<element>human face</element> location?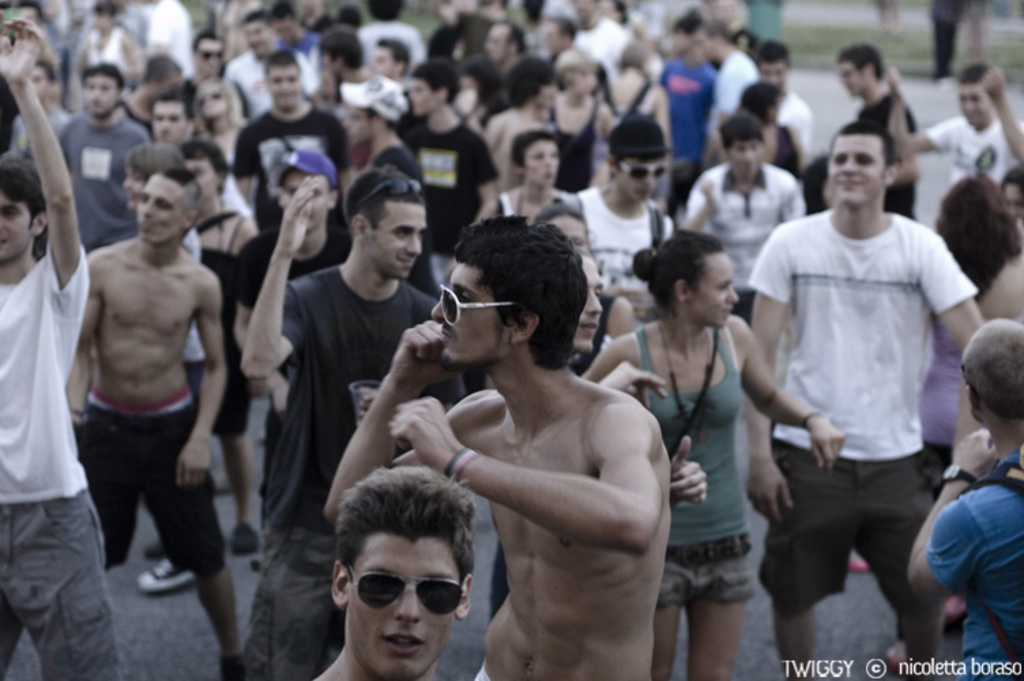
bbox=[539, 80, 553, 110]
